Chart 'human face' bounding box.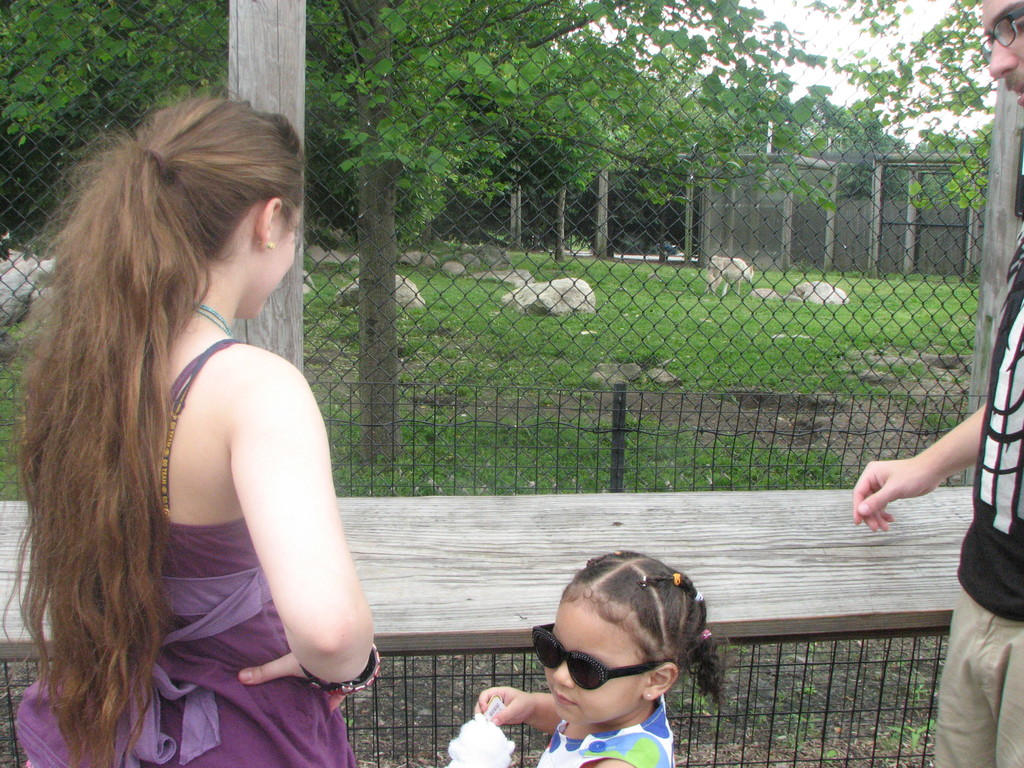
Charted: 983/0/1023/109.
